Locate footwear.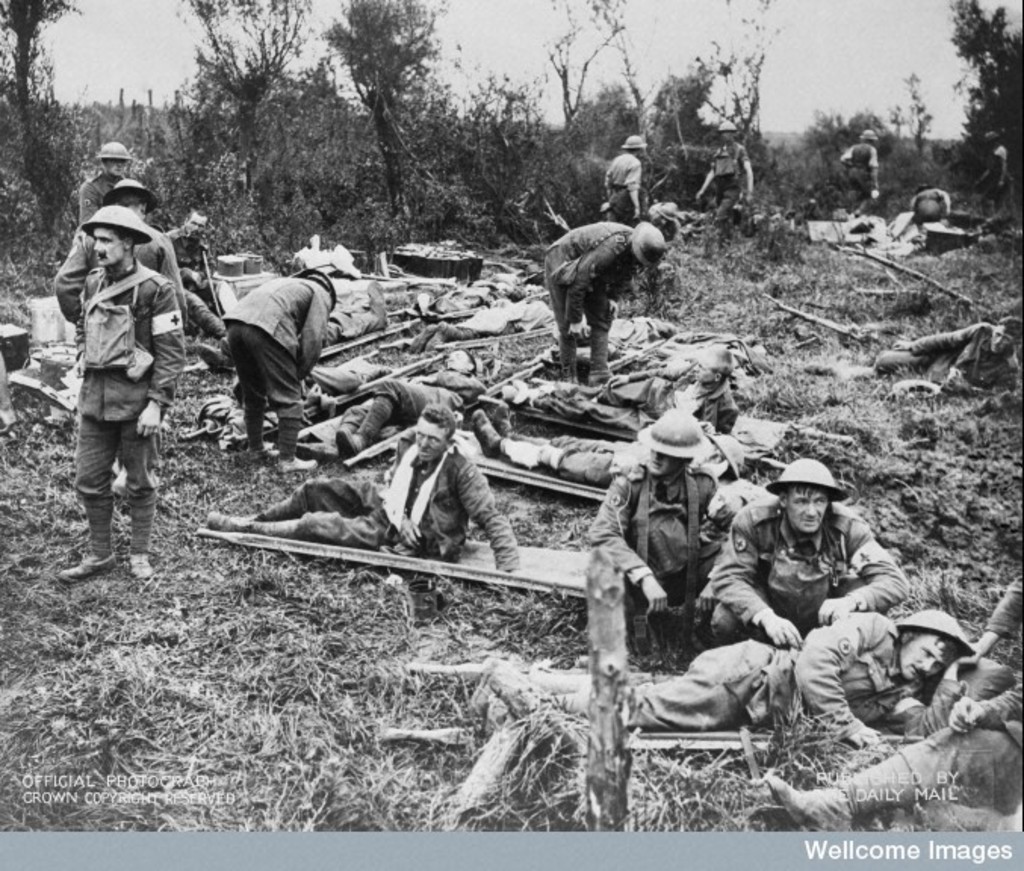
Bounding box: pyautogui.locateOnScreen(564, 374, 579, 383).
